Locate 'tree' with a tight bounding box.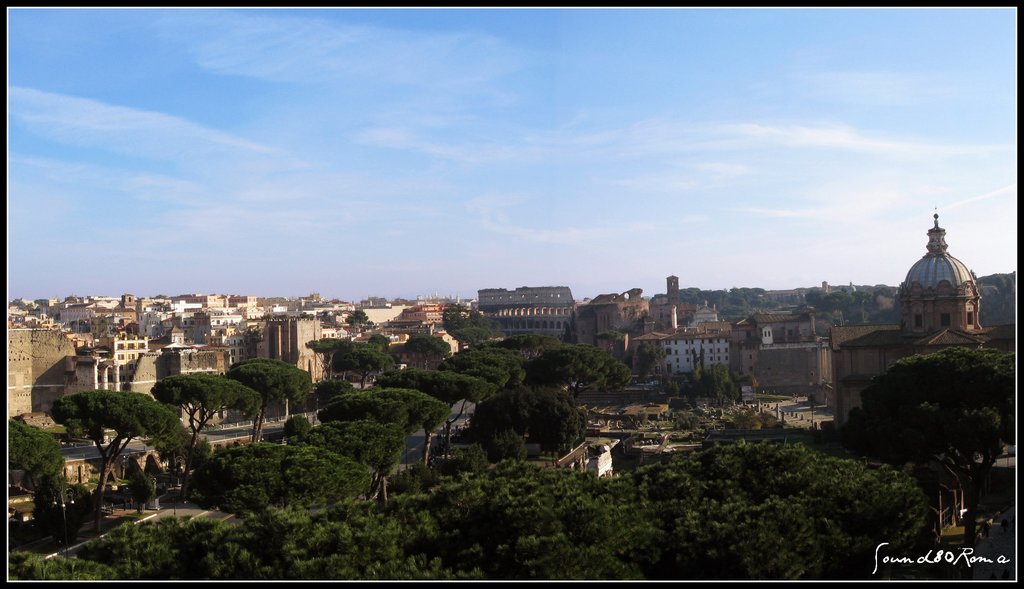
327:338:391:389.
